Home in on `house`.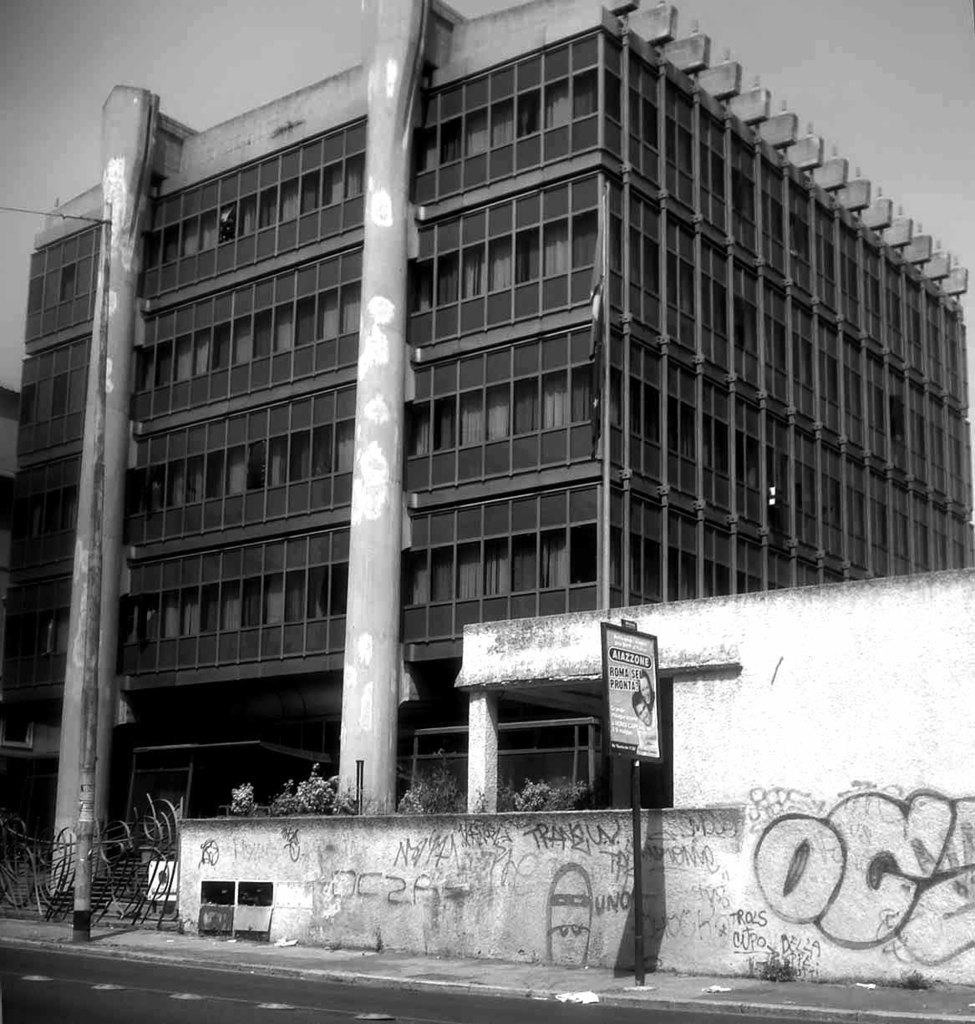
Homed in at (x1=0, y1=0, x2=974, y2=926).
